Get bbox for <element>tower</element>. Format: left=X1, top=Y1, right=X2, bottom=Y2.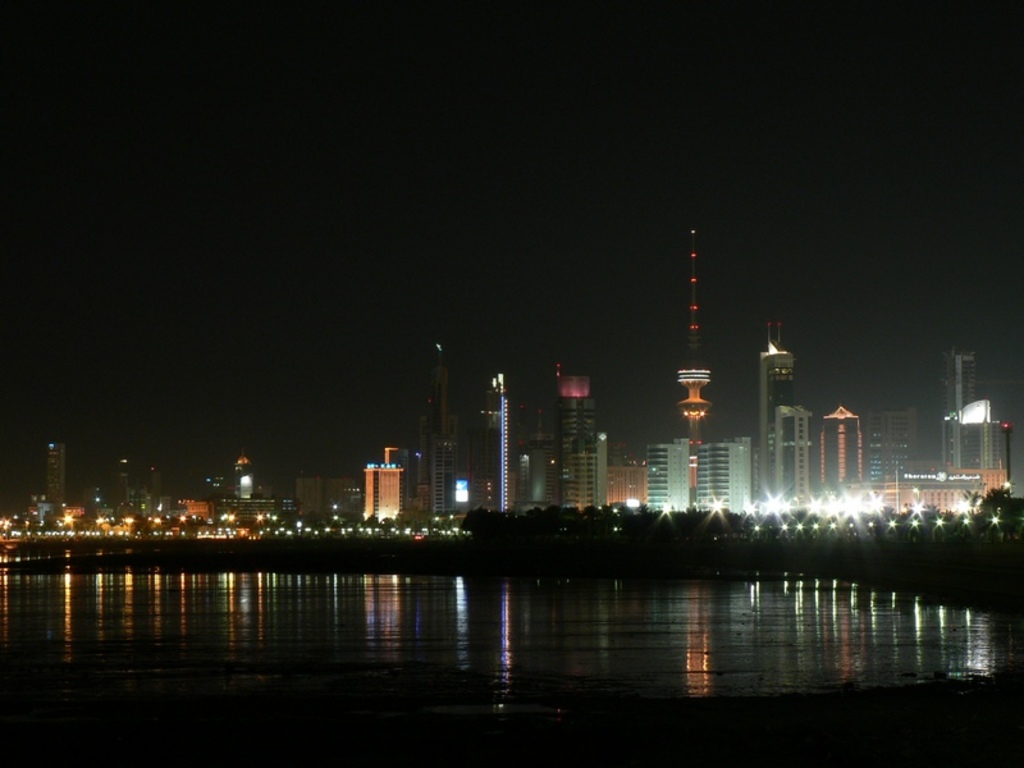
left=769, top=399, right=812, bottom=502.
